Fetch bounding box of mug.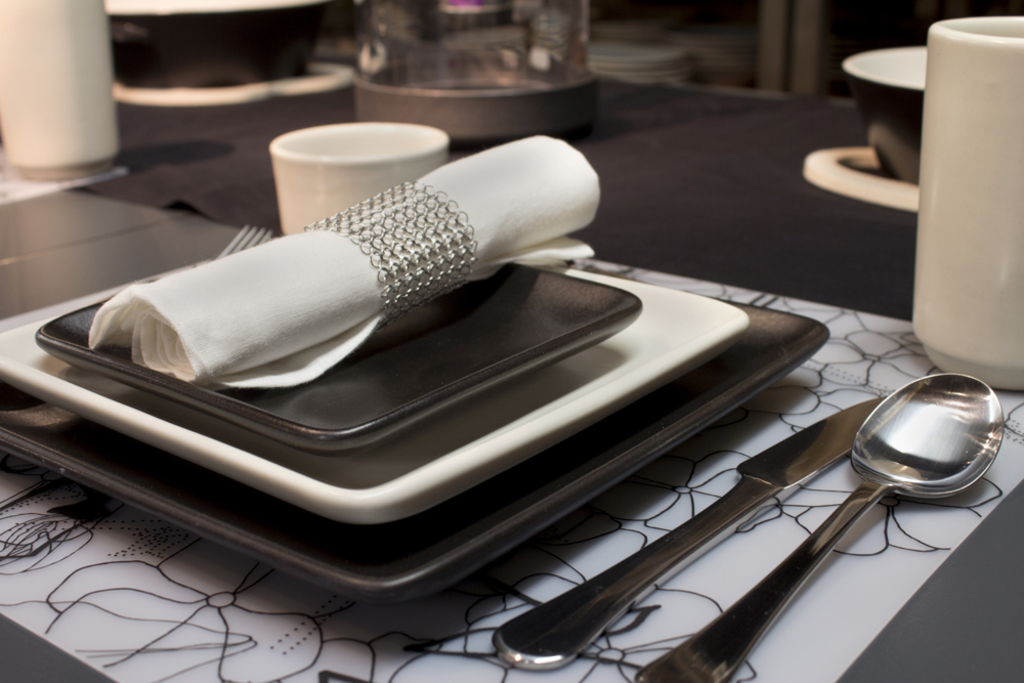
Bbox: 918, 15, 1023, 391.
